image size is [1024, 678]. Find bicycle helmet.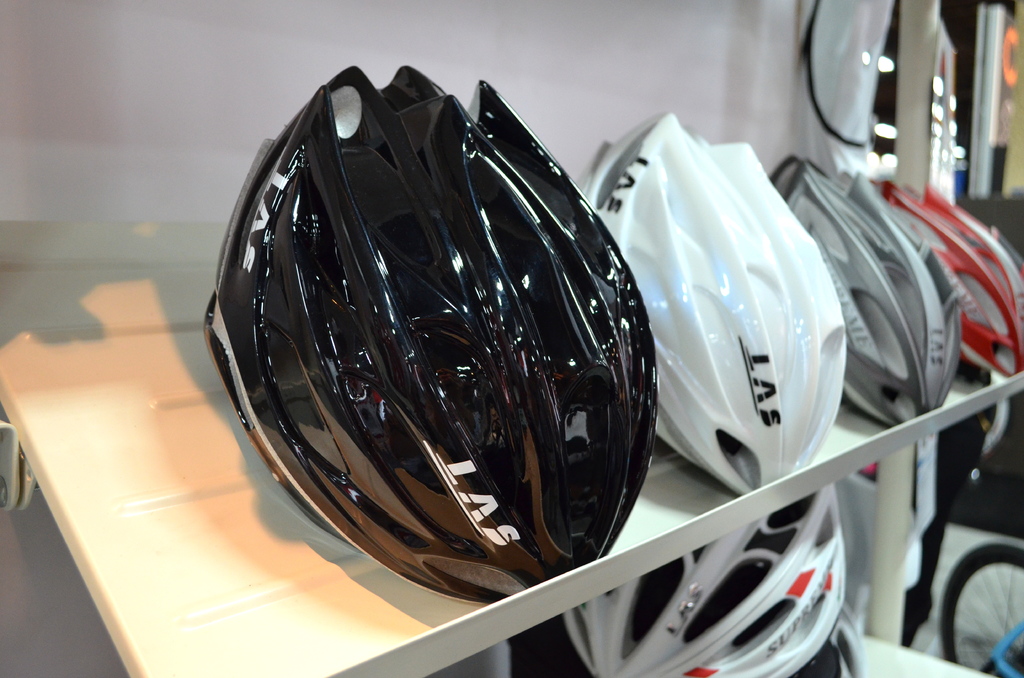
(560,476,845,677).
